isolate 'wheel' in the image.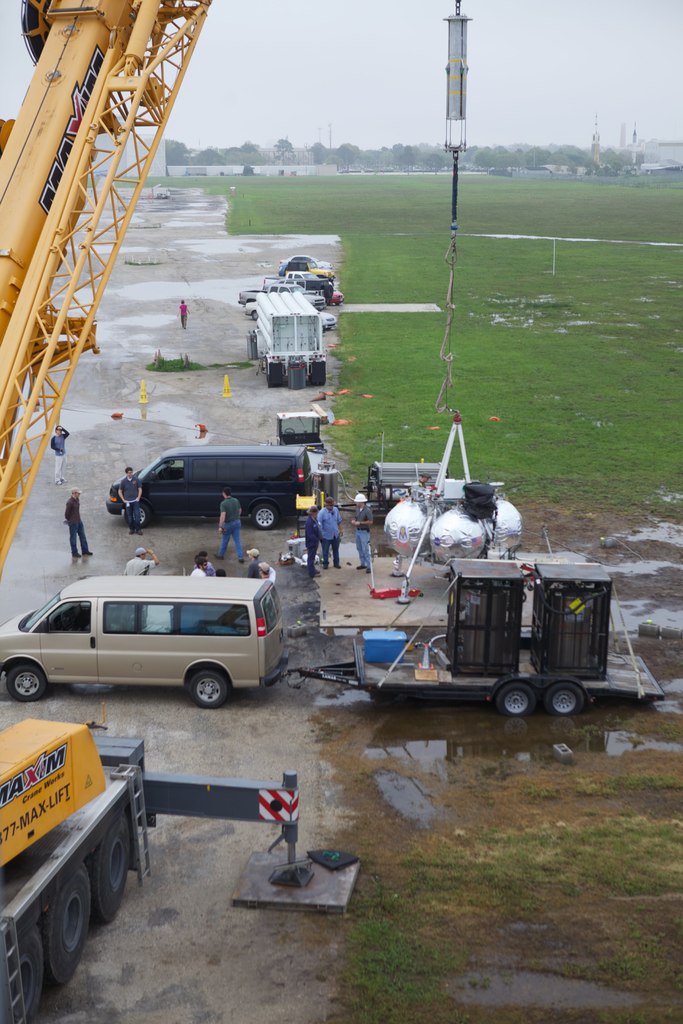
Isolated region: crop(267, 364, 288, 388).
